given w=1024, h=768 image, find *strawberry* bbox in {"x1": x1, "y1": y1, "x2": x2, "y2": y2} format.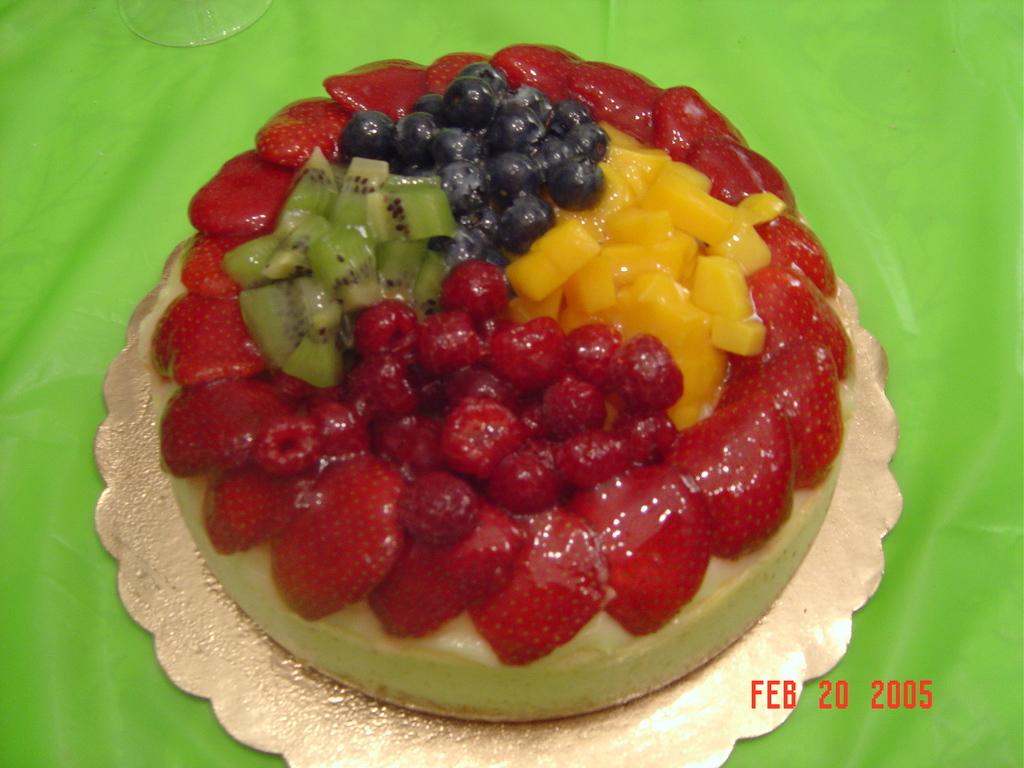
{"x1": 186, "y1": 230, "x2": 248, "y2": 302}.
